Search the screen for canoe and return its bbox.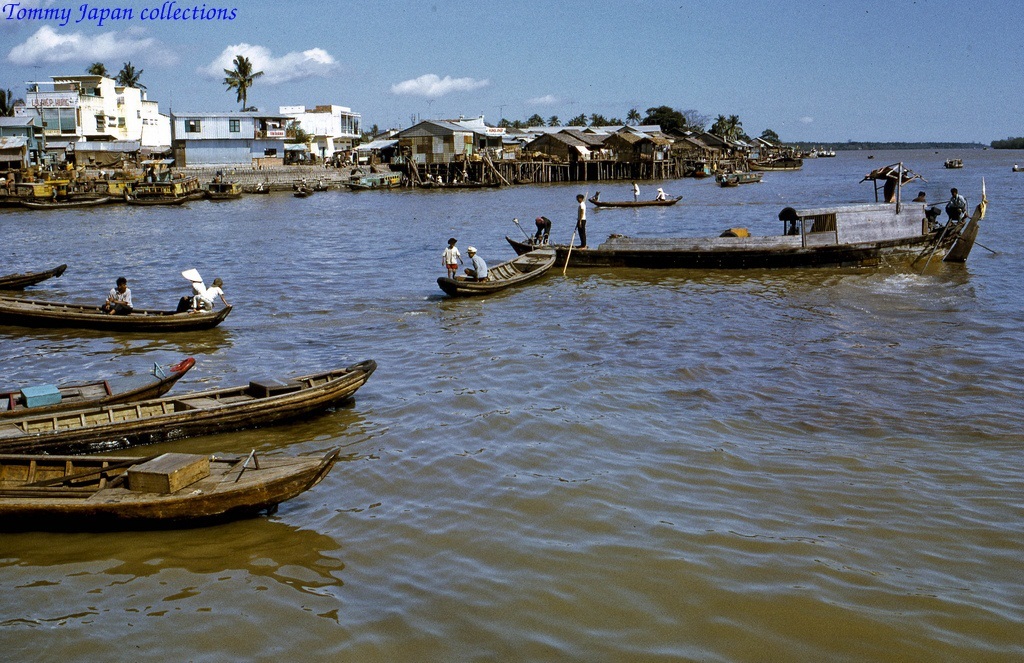
Found: {"x1": 0, "y1": 355, "x2": 196, "y2": 419}.
